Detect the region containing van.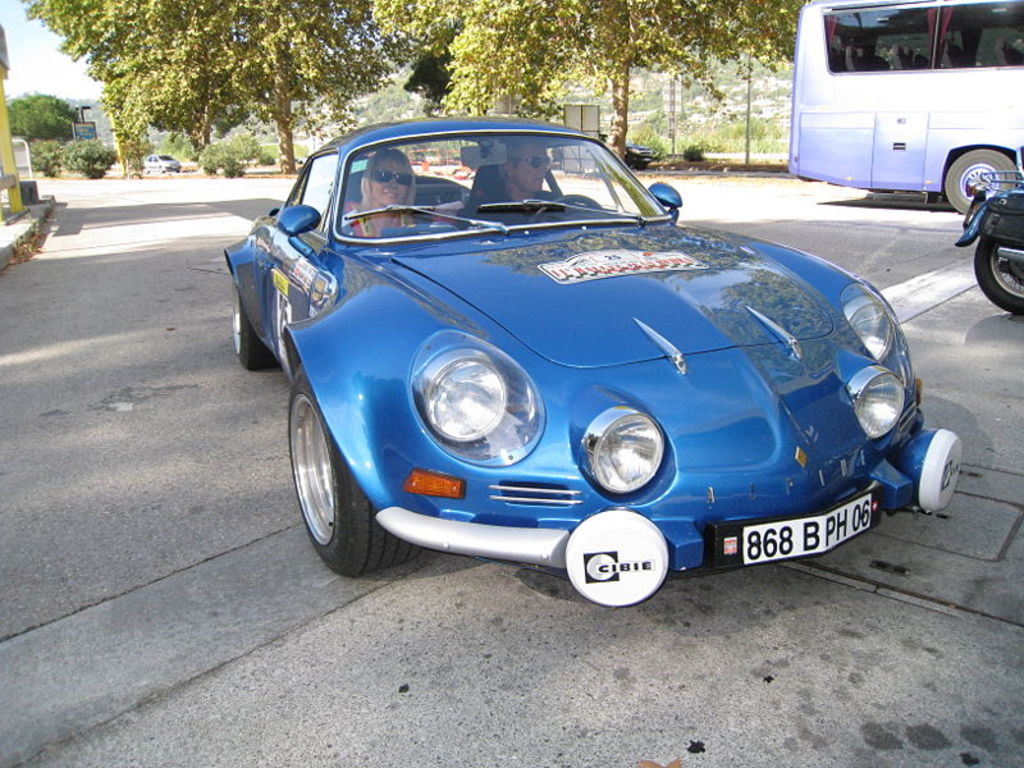
select_region(788, 0, 1023, 215).
